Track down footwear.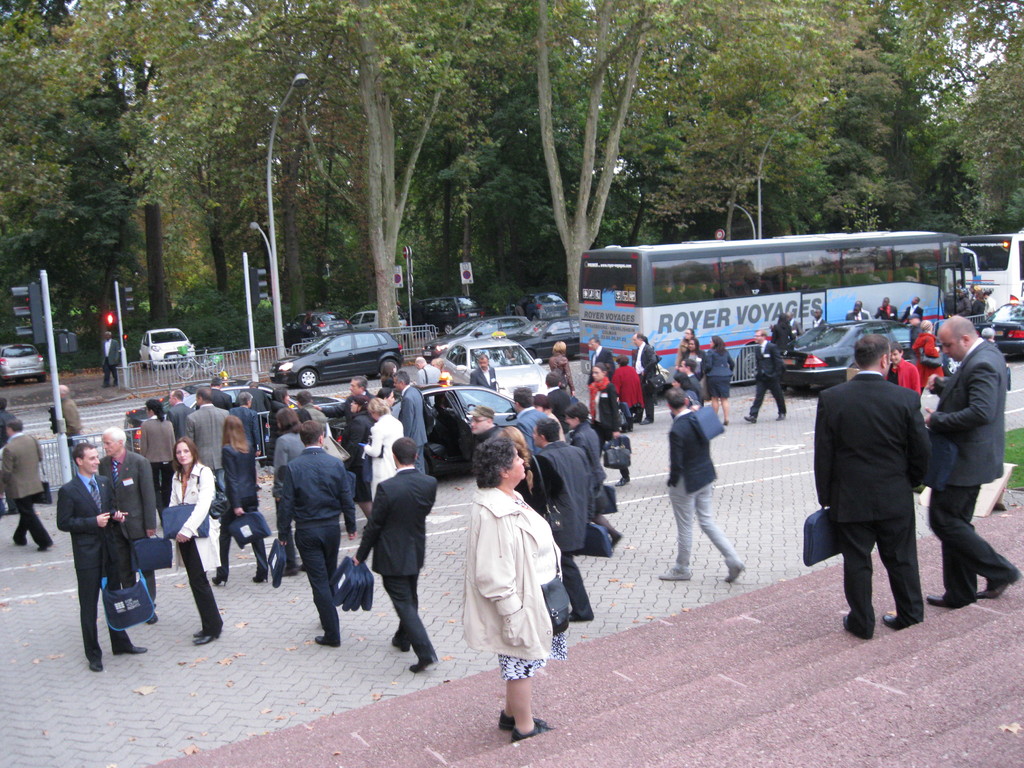
Tracked to [x1=409, y1=659, x2=436, y2=671].
